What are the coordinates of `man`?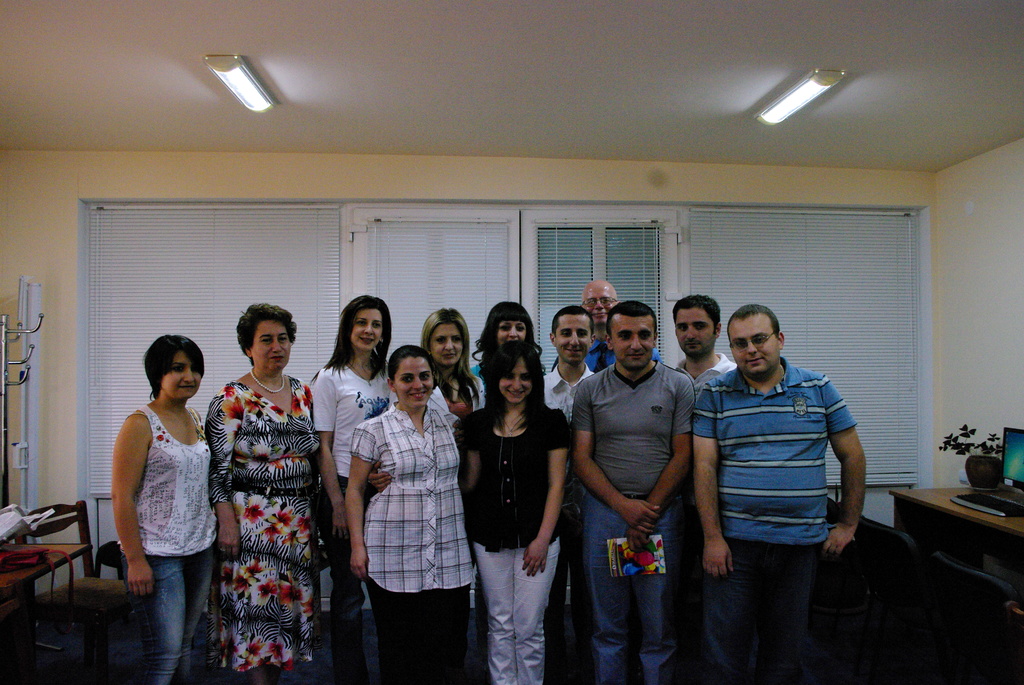
bbox(579, 278, 673, 377).
